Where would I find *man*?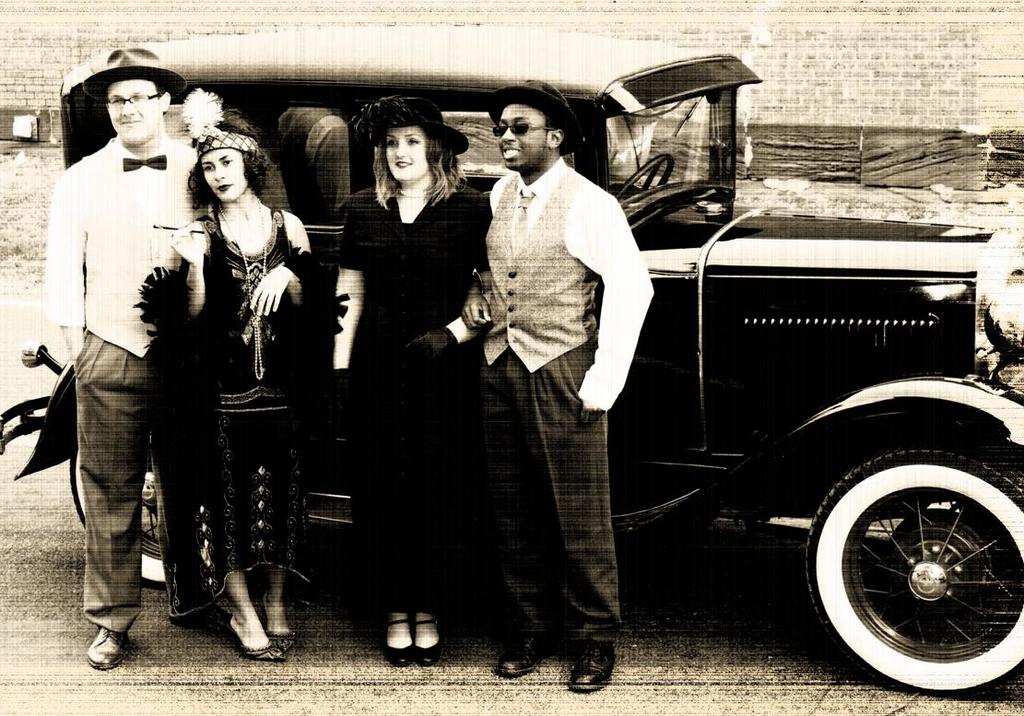
At 458, 76, 657, 692.
